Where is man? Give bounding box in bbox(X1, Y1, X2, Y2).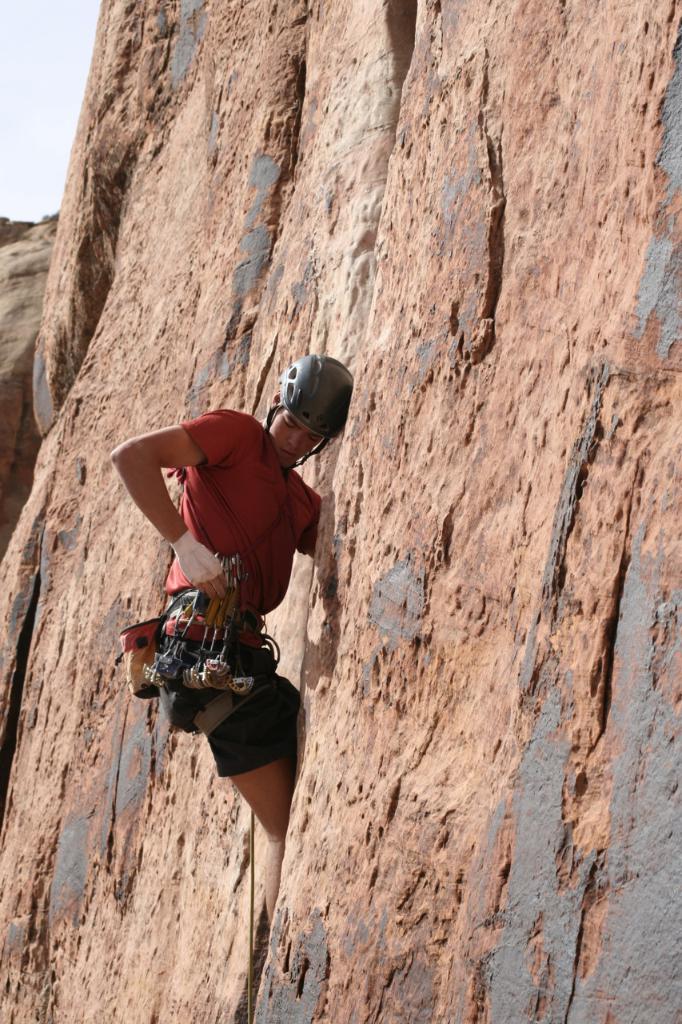
bbox(90, 270, 365, 958).
